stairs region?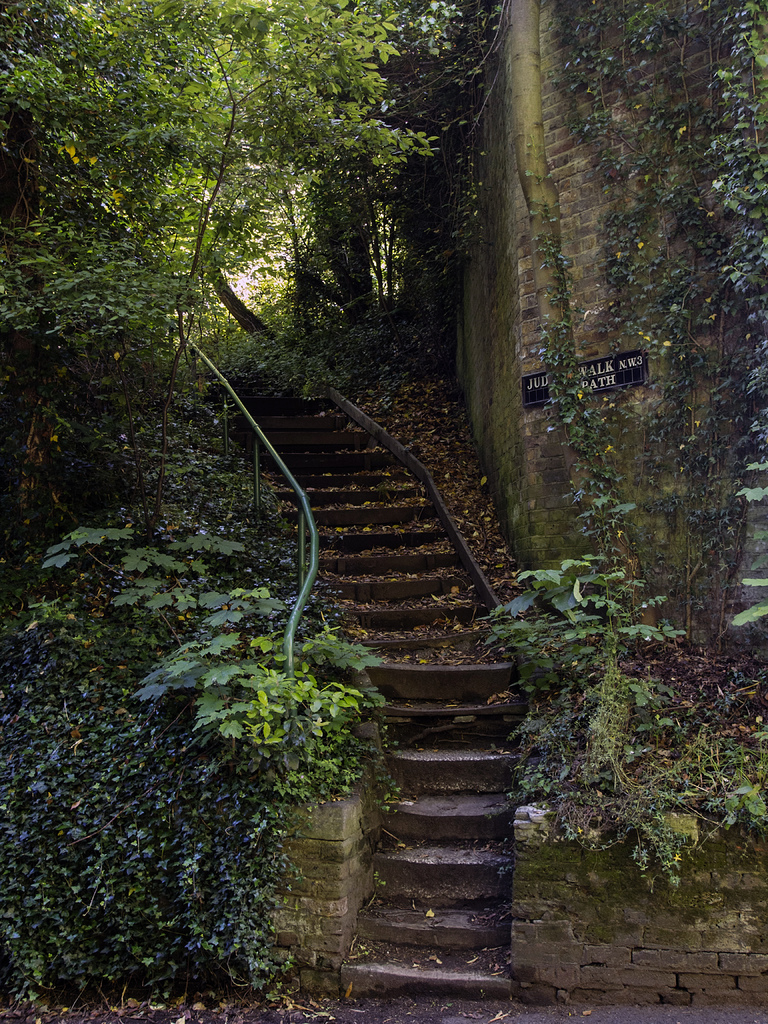
detection(203, 367, 544, 996)
